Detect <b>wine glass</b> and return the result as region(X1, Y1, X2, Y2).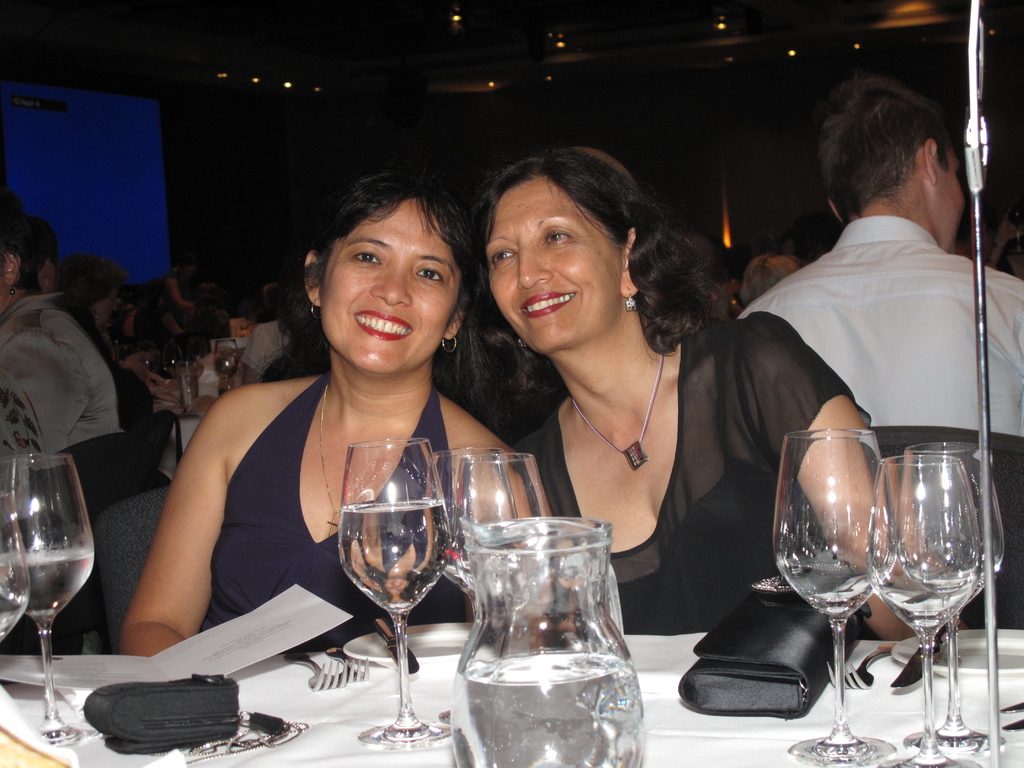
region(0, 492, 27, 632).
